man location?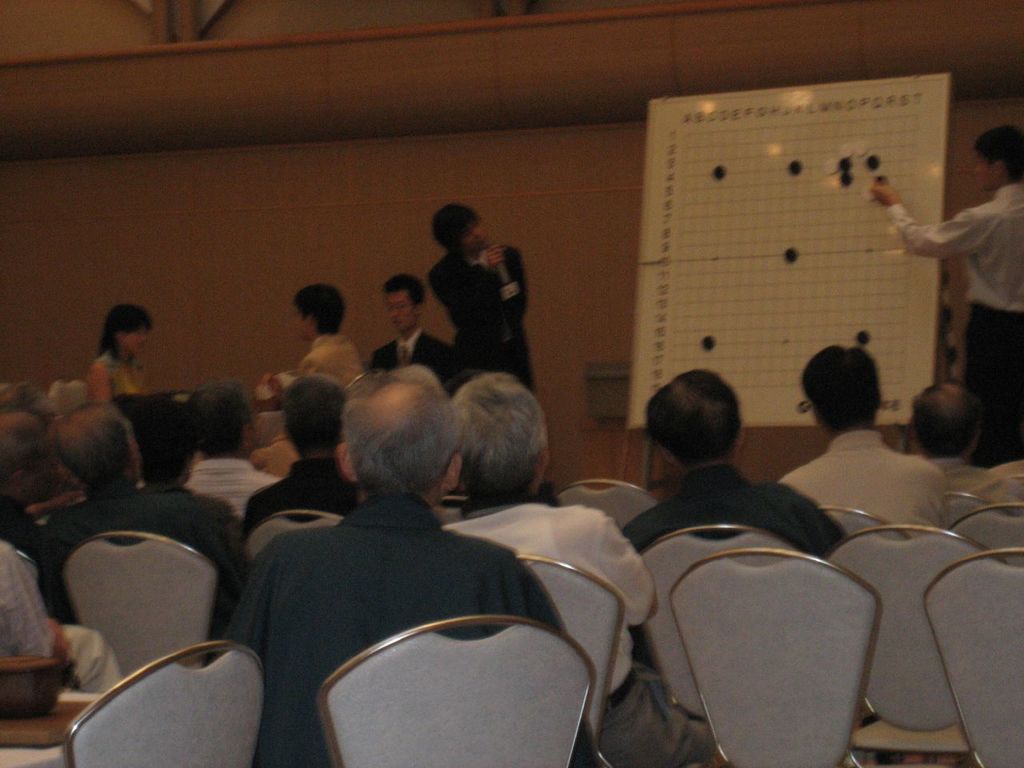
0:410:58:558
